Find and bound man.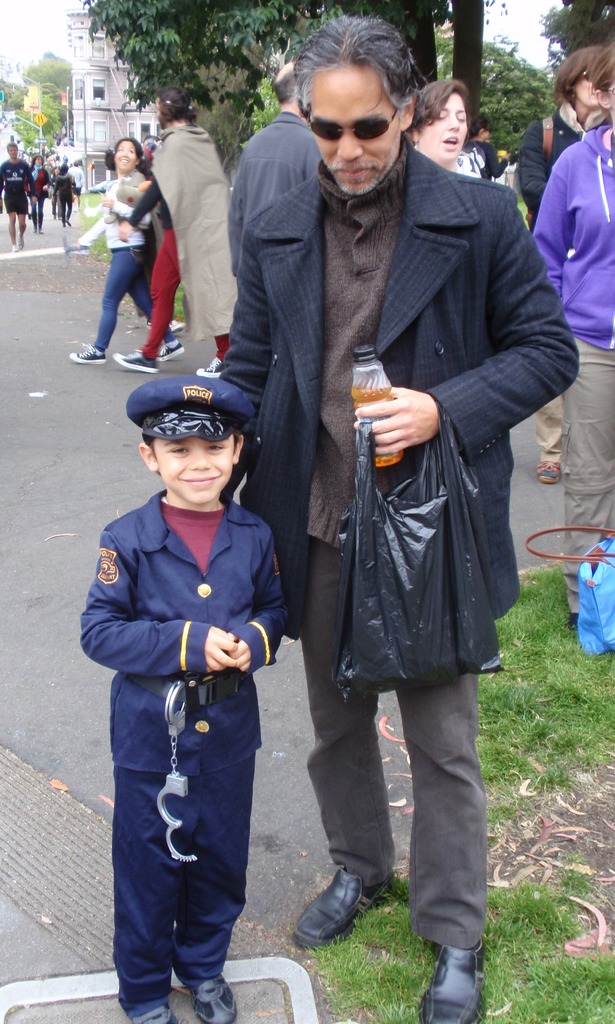
Bound: 230 60 337 303.
